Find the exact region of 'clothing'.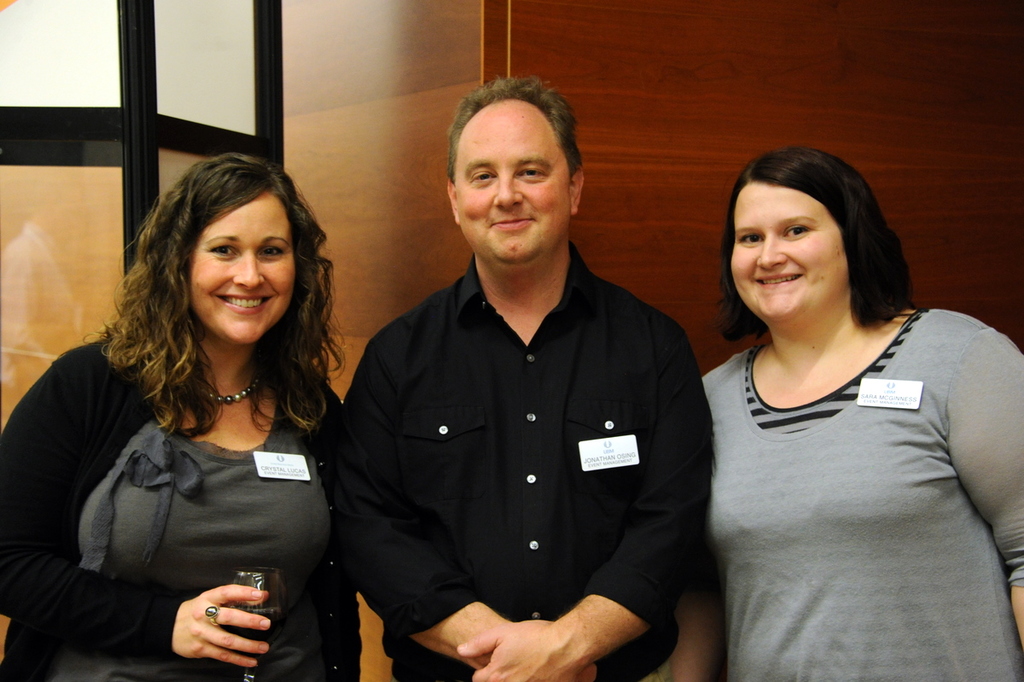
Exact region: [left=703, top=301, right=1023, bottom=681].
